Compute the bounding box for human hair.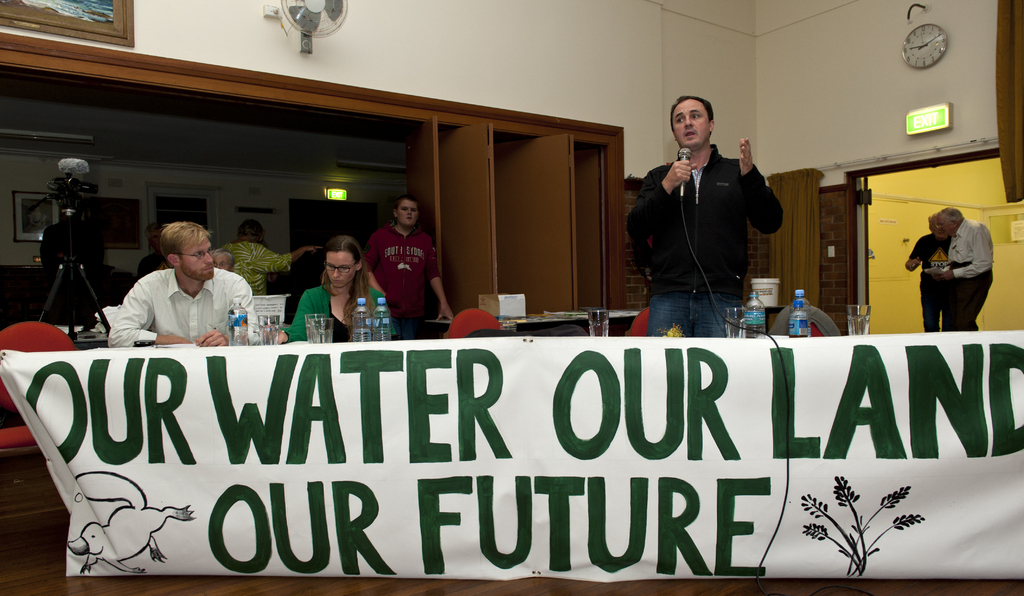
x1=237, y1=219, x2=268, y2=245.
